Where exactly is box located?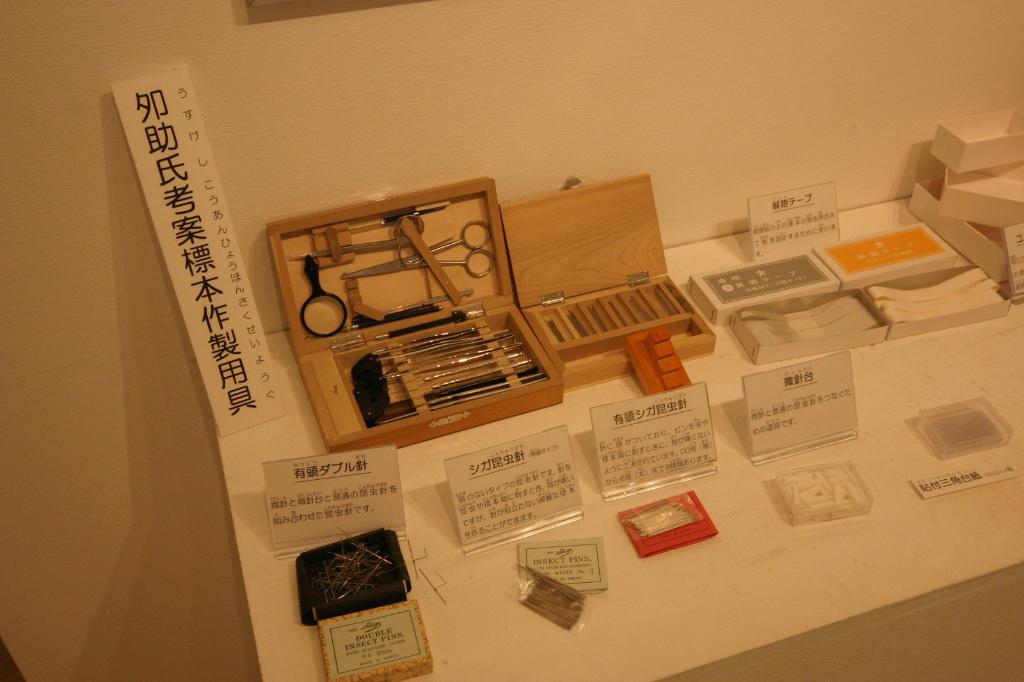
Its bounding box is <box>689,253,840,322</box>.
